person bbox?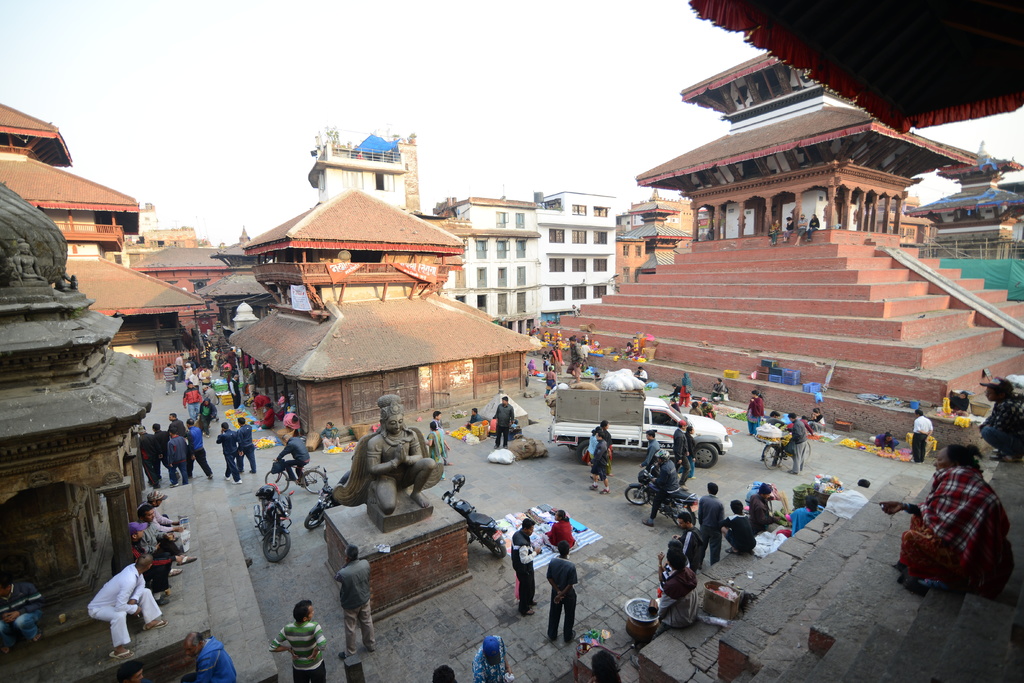
select_region(540, 537, 586, 645)
